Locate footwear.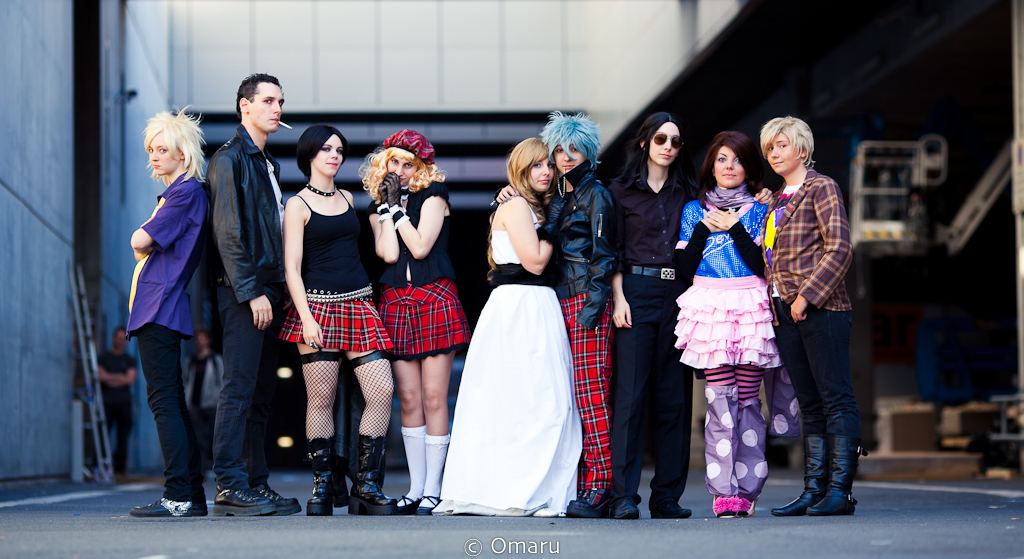
Bounding box: left=648, top=502, right=691, bottom=522.
